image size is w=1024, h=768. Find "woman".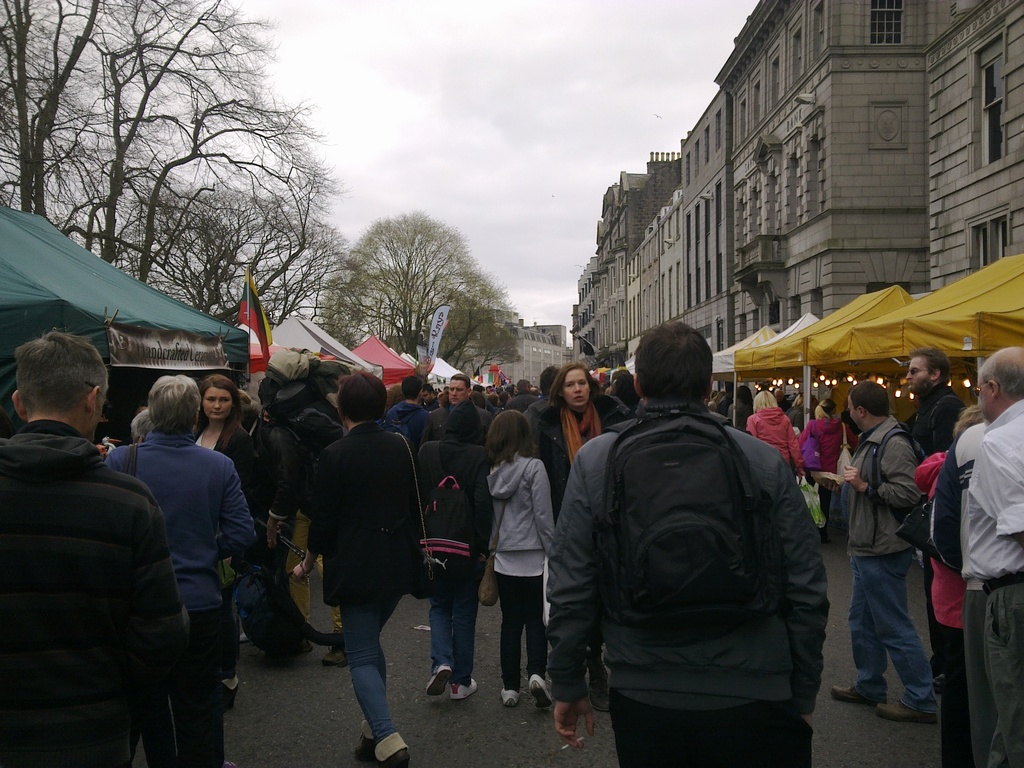
region(196, 377, 259, 540).
